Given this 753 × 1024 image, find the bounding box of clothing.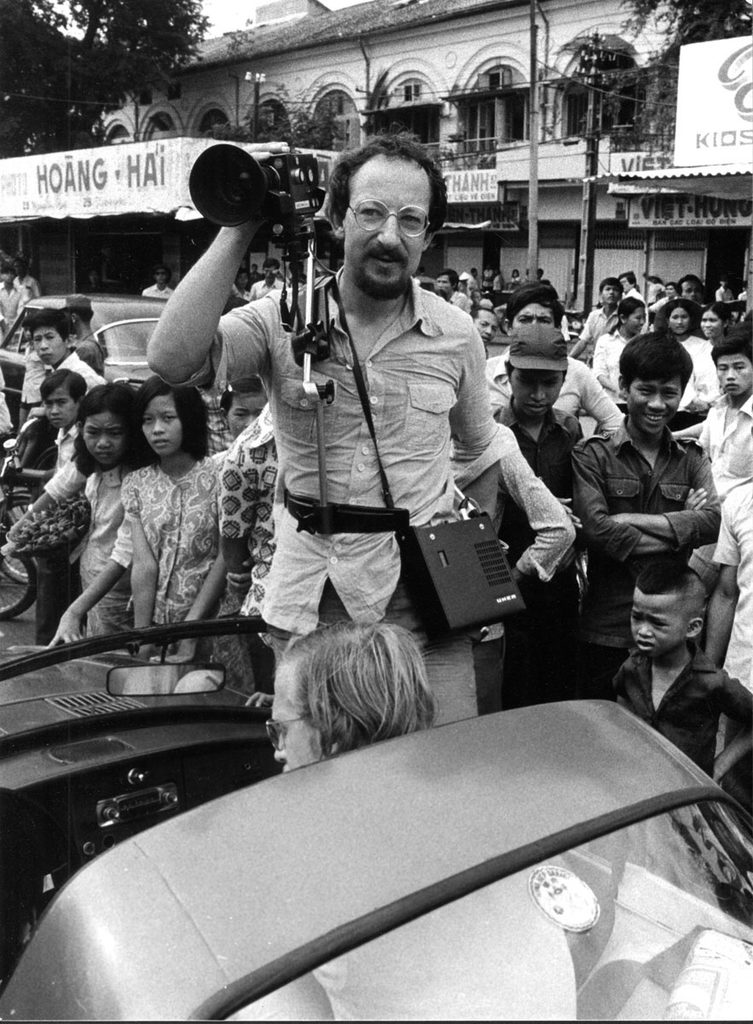
<bbox>495, 394, 583, 710</bbox>.
